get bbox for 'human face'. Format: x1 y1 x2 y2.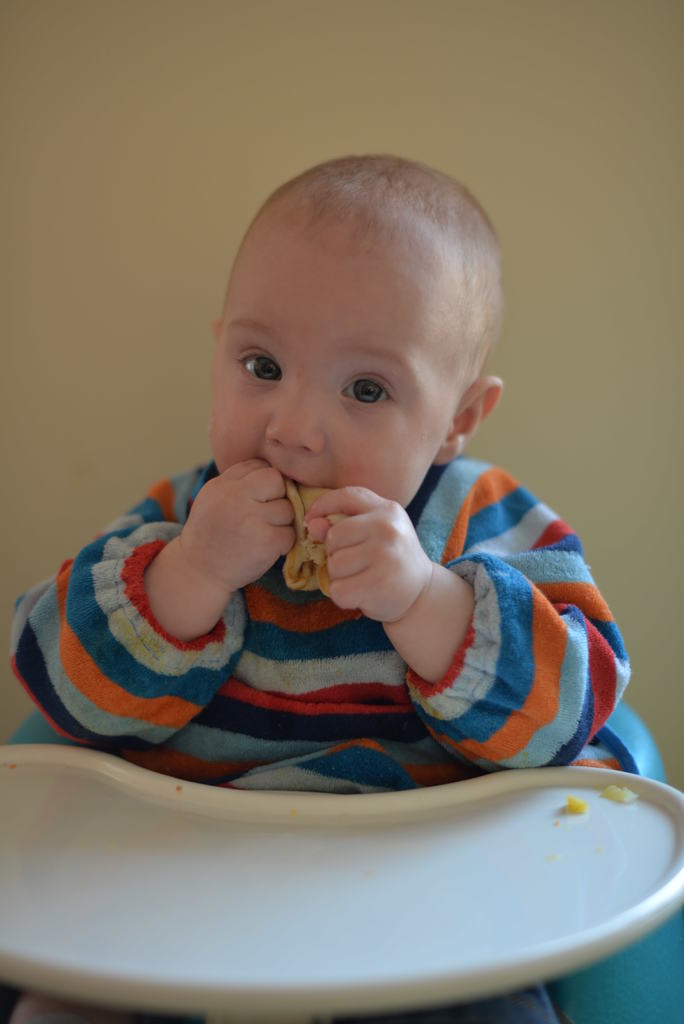
216 228 456 507.
